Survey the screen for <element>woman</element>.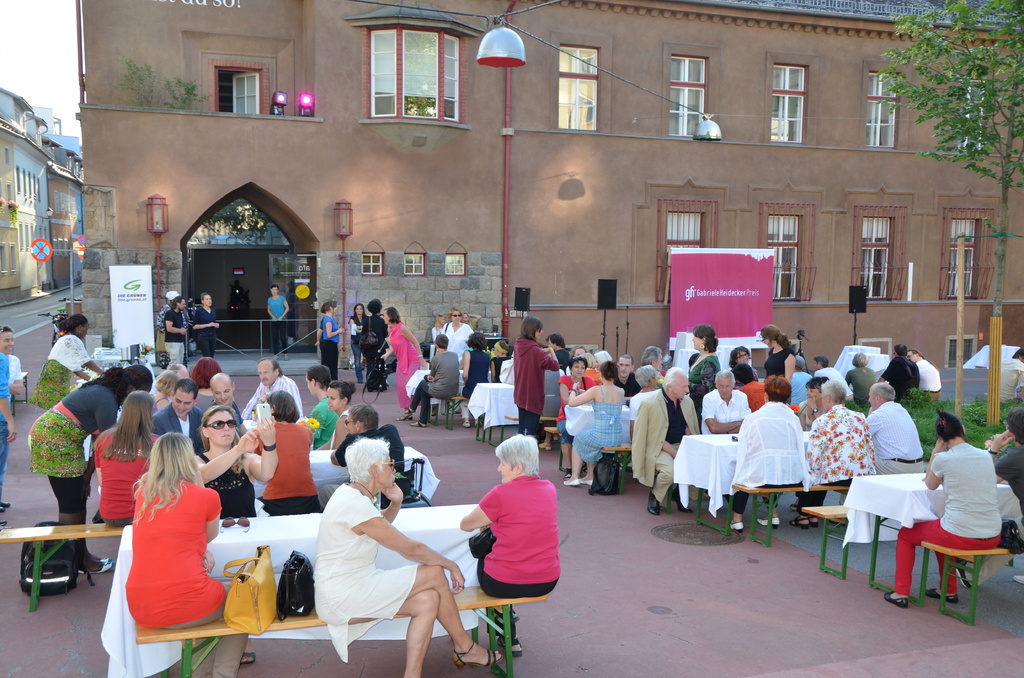
Survey found: left=441, top=305, right=477, bottom=367.
